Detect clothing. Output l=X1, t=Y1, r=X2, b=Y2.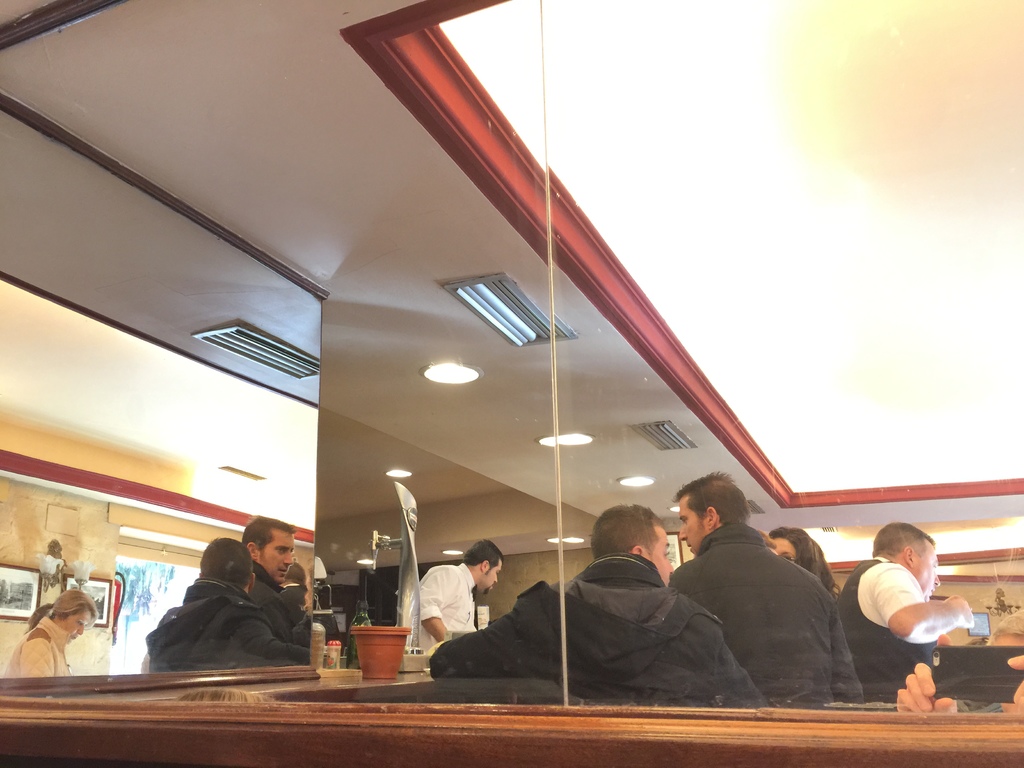
l=0, t=616, r=71, b=672.
